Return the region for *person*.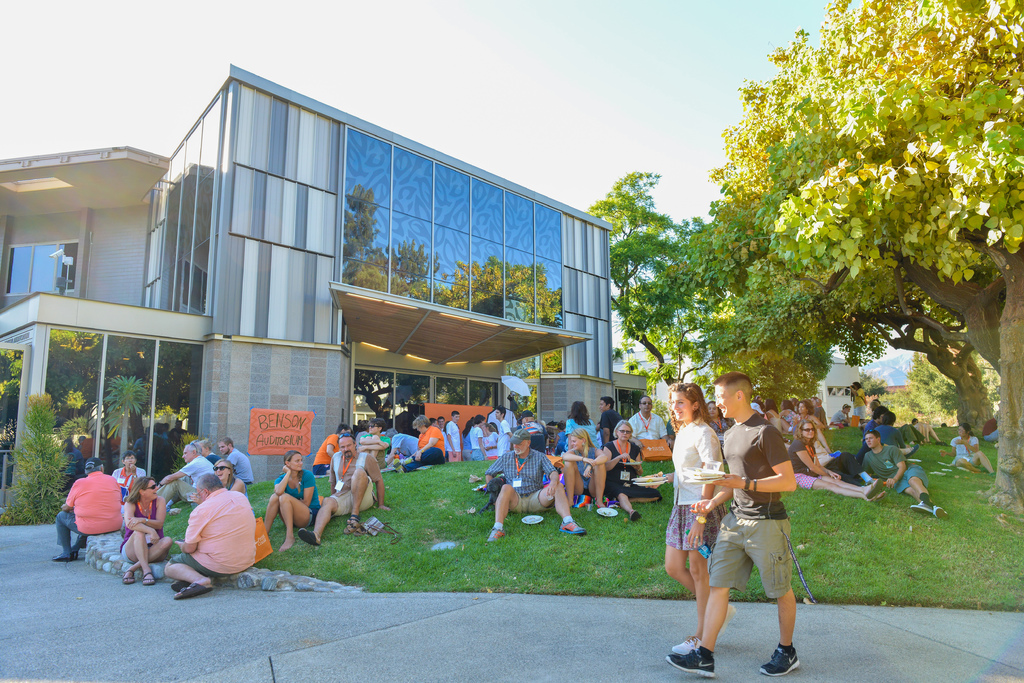
x1=646, y1=383, x2=737, y2=656.
